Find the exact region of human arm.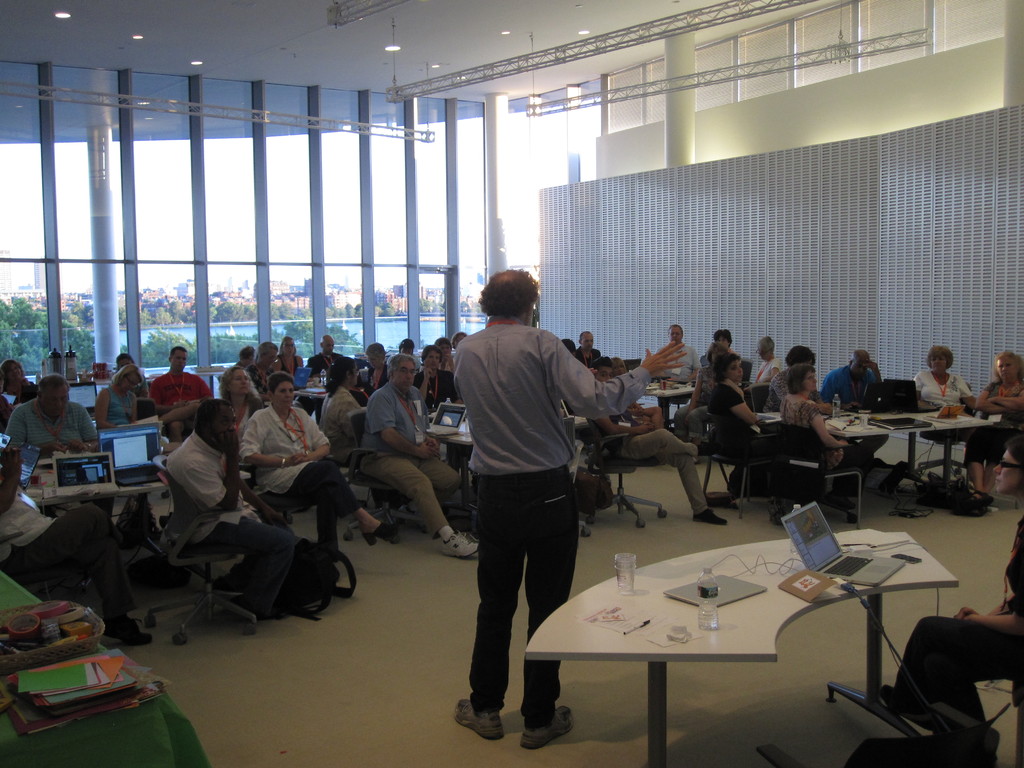
Exact region: region(545, 332, 696, 433).
